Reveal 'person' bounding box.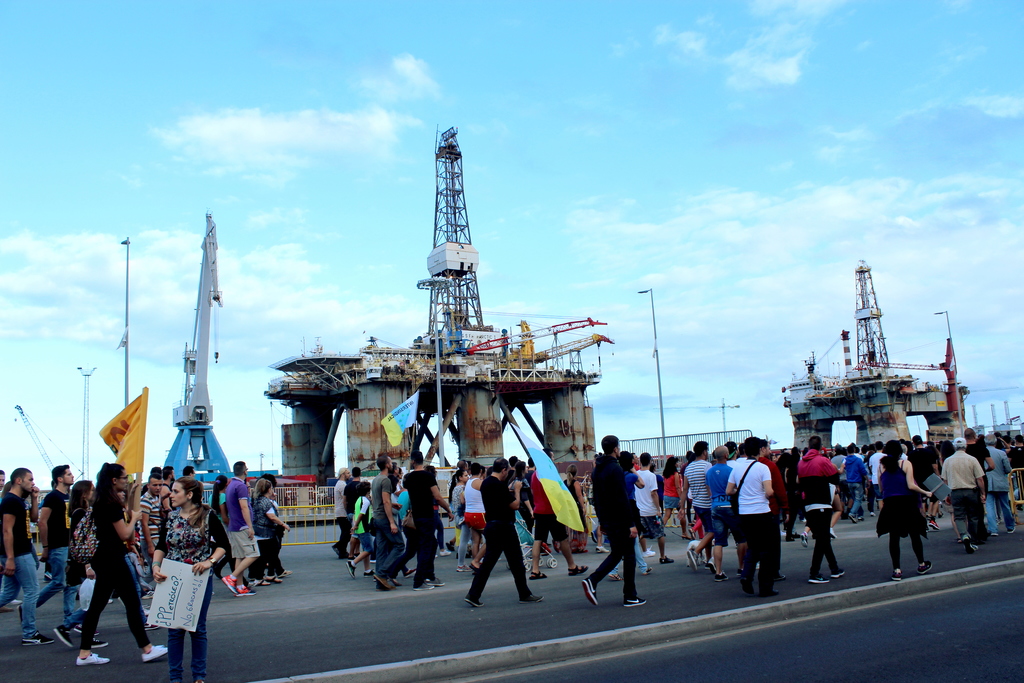
Revealed: bbox=[0, 461, 56, 651].
